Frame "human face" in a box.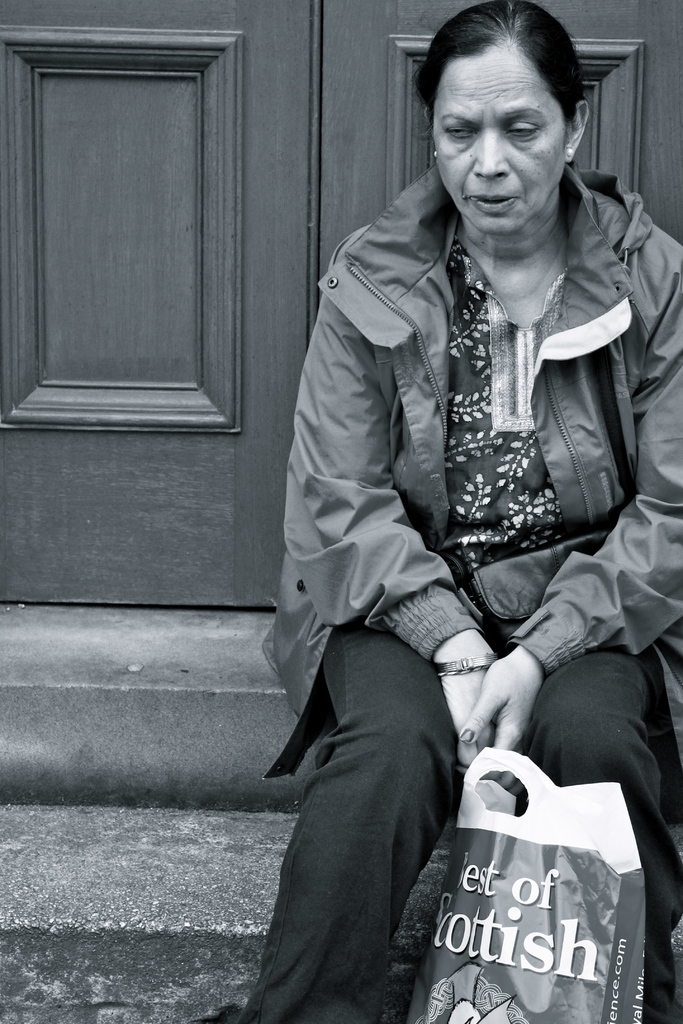
l=431, t=35, r=564, b=230.
